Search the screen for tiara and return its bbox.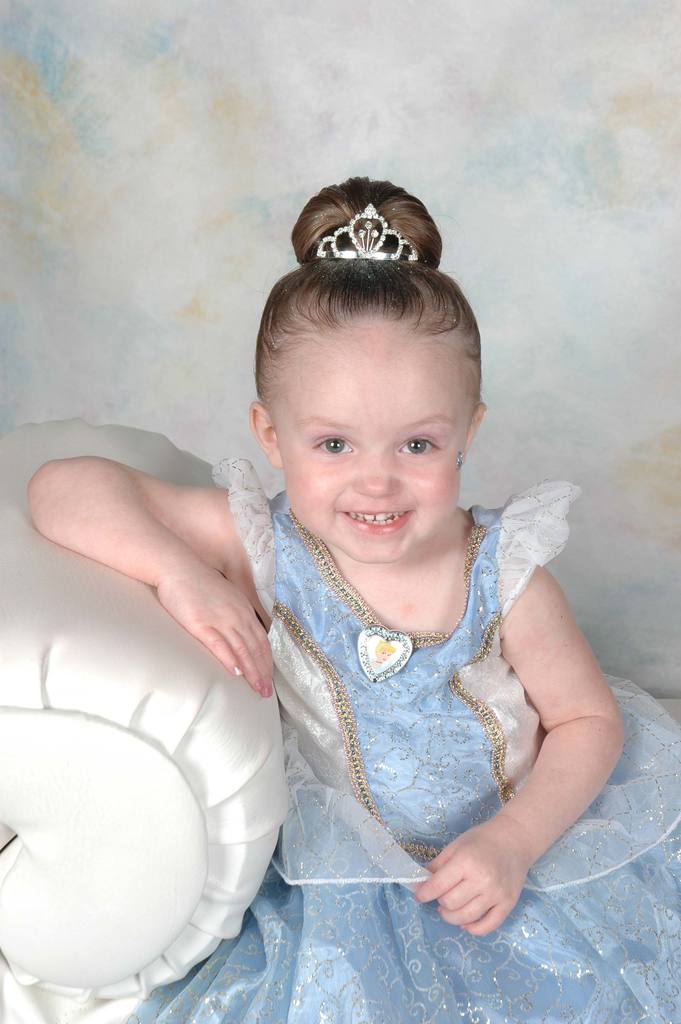
Found: {"left": 315, "top": 202, "right": 423, "bottom": 262}.
